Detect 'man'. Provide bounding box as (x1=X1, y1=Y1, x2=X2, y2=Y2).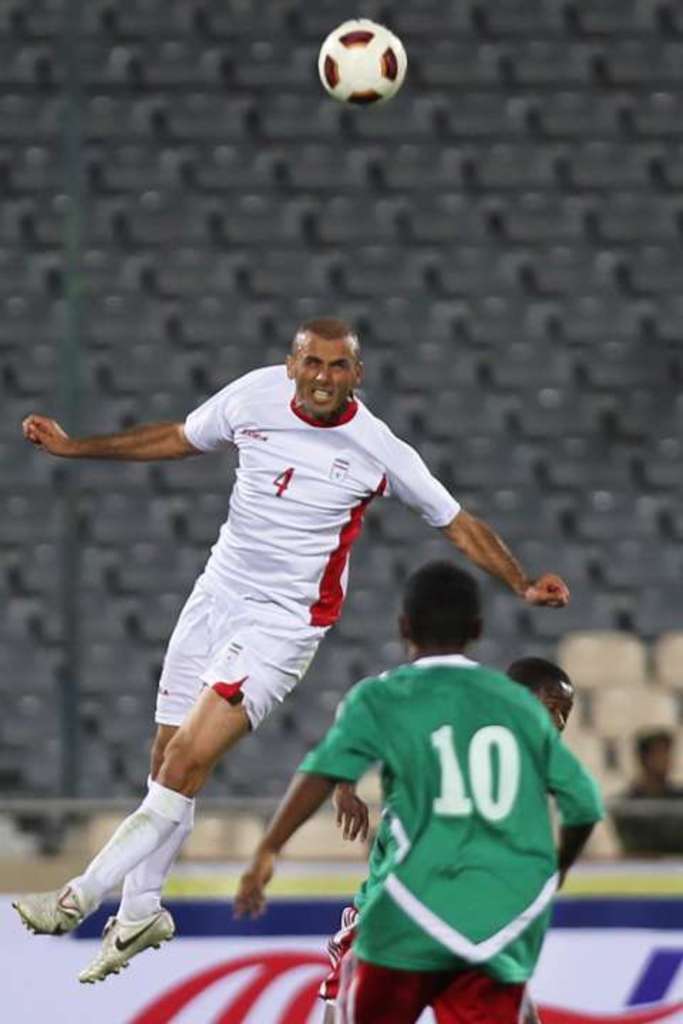
(x1=323, y1=658, x2=583, y2=1023).
